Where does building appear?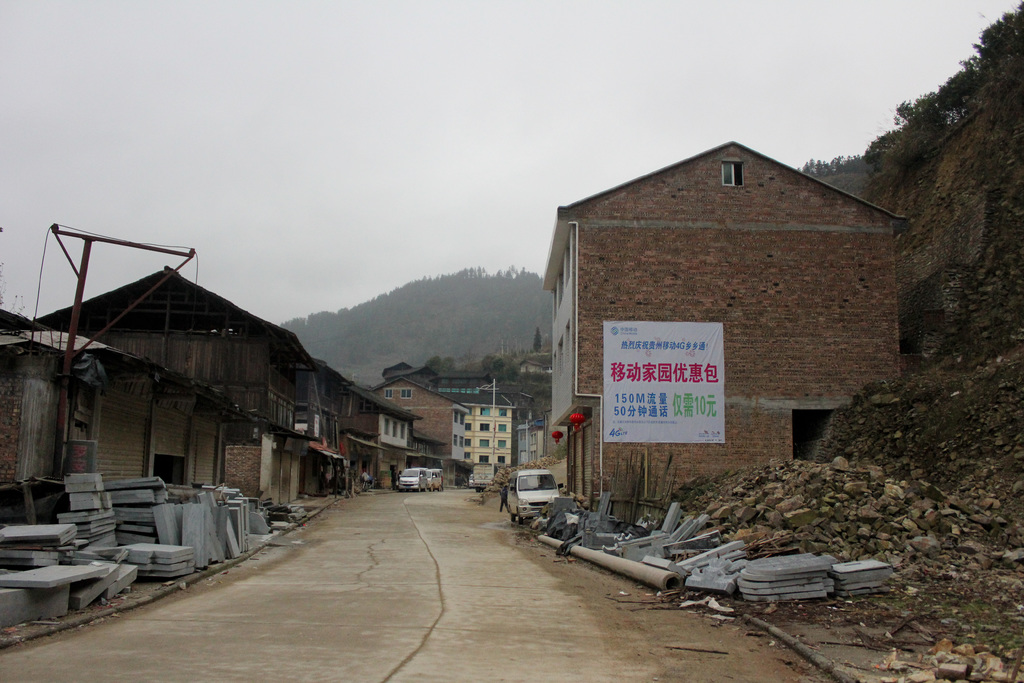
Appears at [left=369, top=373, right=467, bottom=461].
